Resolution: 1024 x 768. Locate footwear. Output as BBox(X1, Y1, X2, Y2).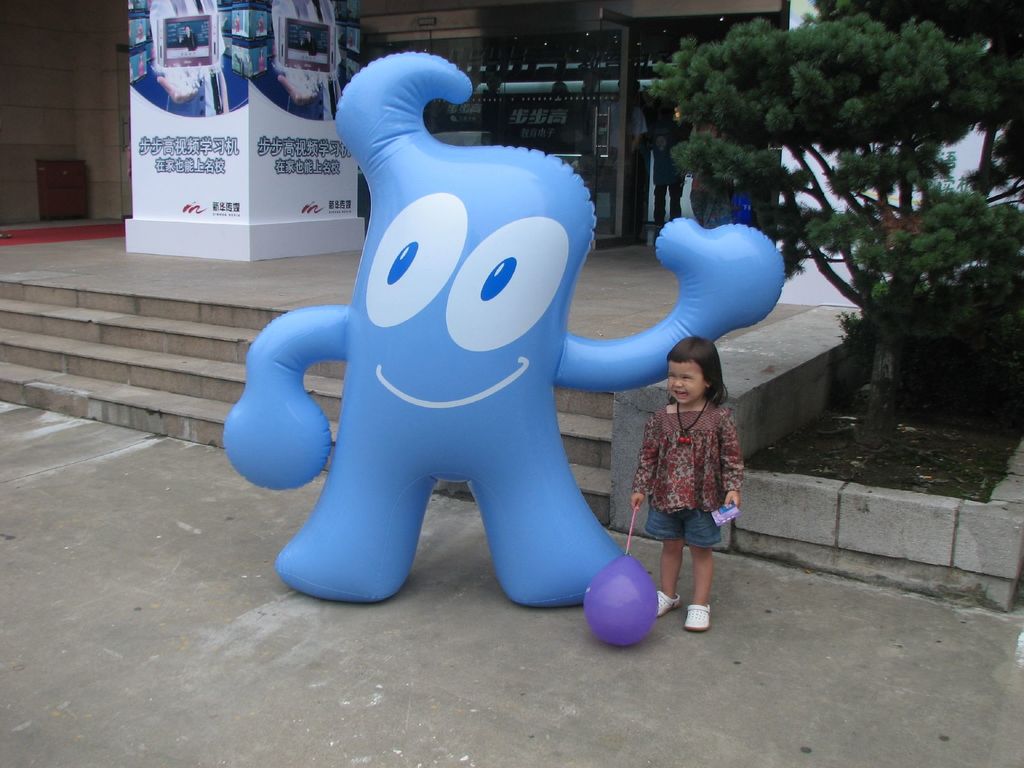
BBox(650, 586, 680, 620).
